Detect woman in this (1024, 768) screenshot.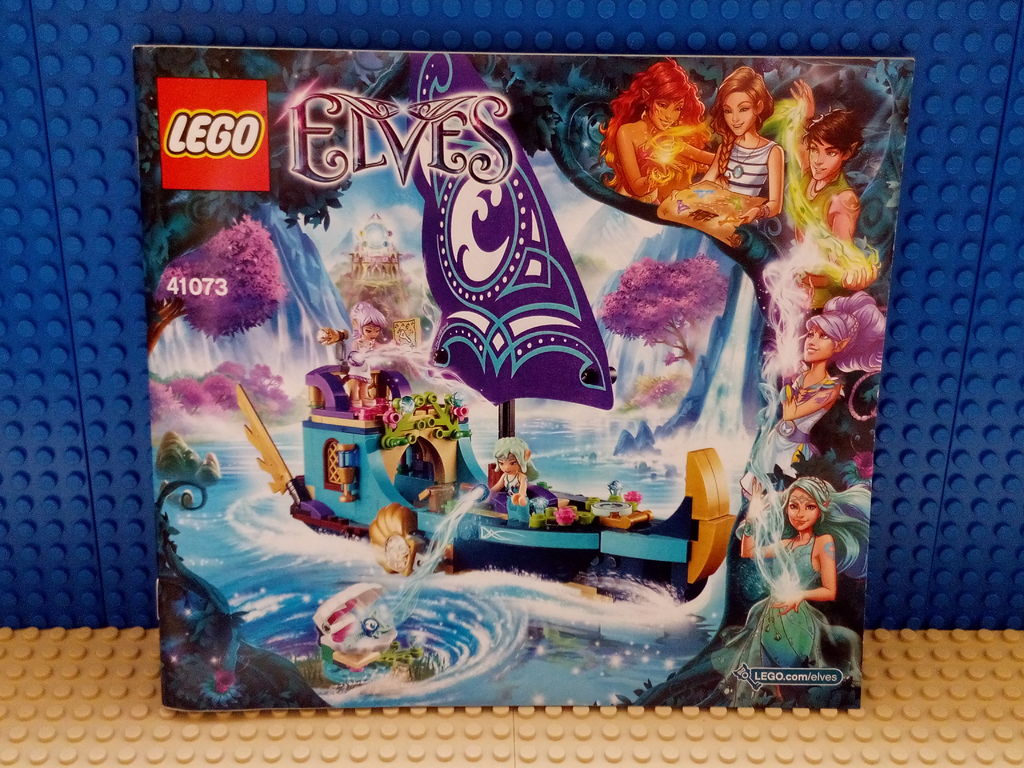
Detection: [x1=599, y1=60, x2=718, y2=207].
